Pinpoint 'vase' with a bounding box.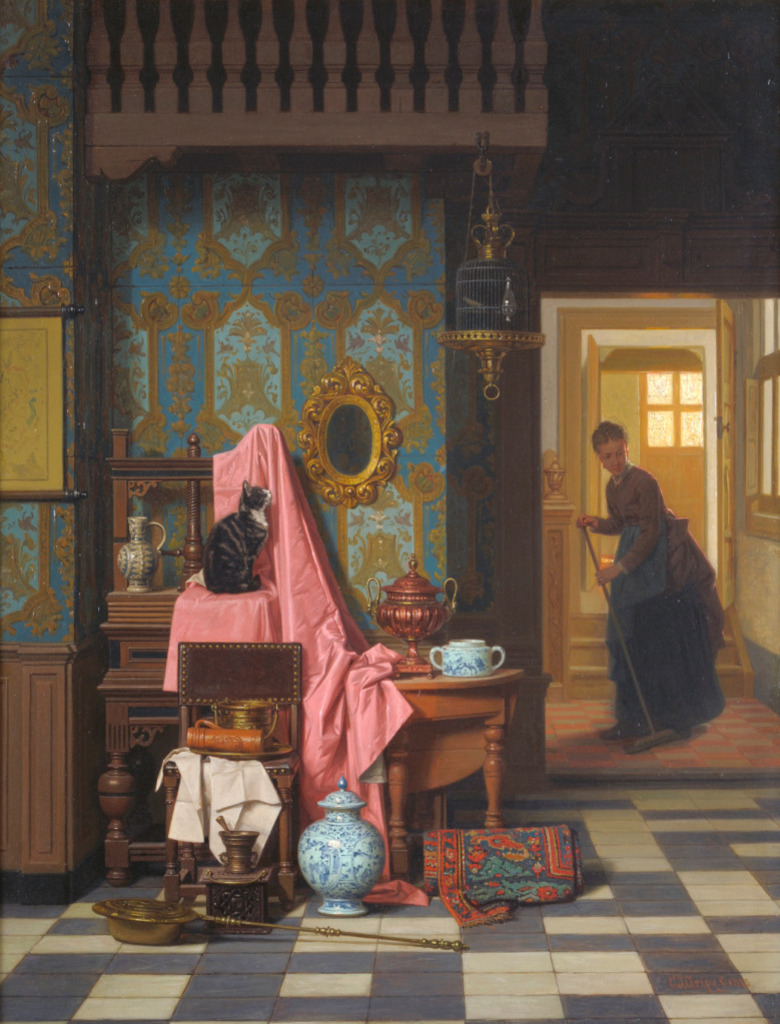
<bbox>114, 515, 167, 593</bbox>.
